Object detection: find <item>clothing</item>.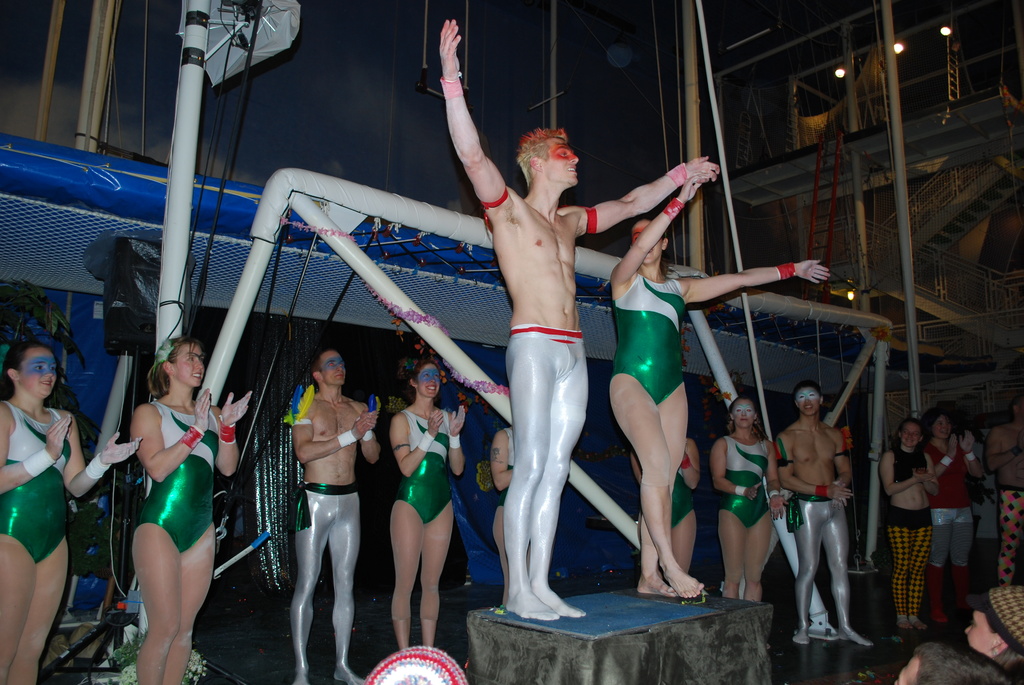
rect(999, 485, 1023, 589).
